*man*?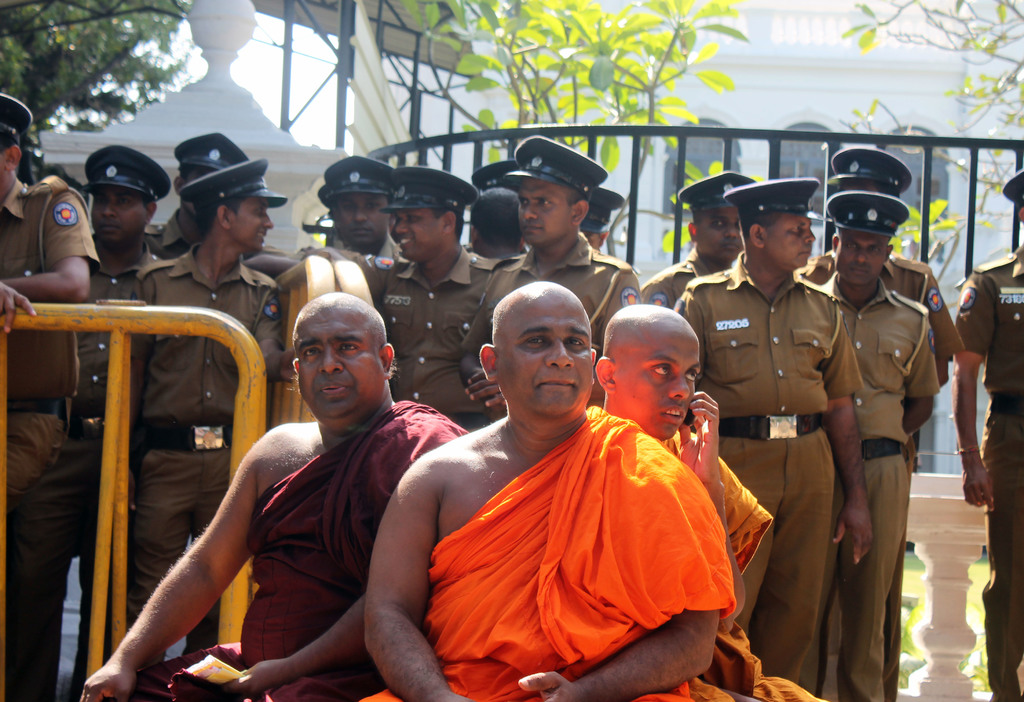
box(473, 191, 525, 264)
